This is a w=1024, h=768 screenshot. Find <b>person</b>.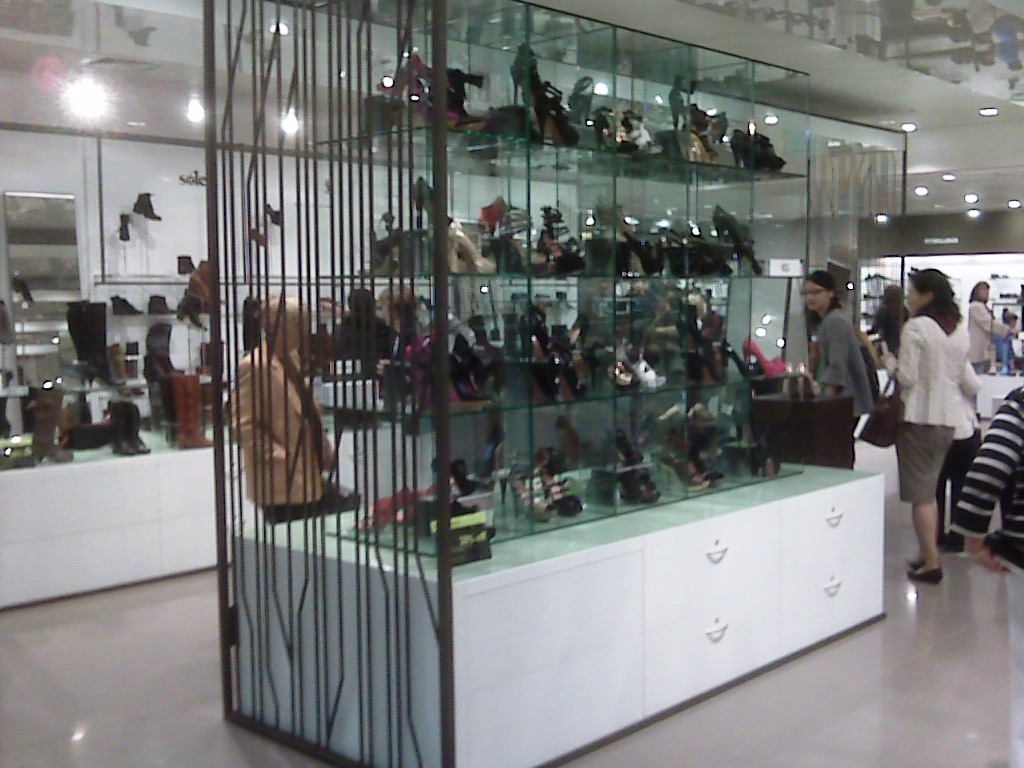
Bounding box: rect(874, 284, 910, 352).
